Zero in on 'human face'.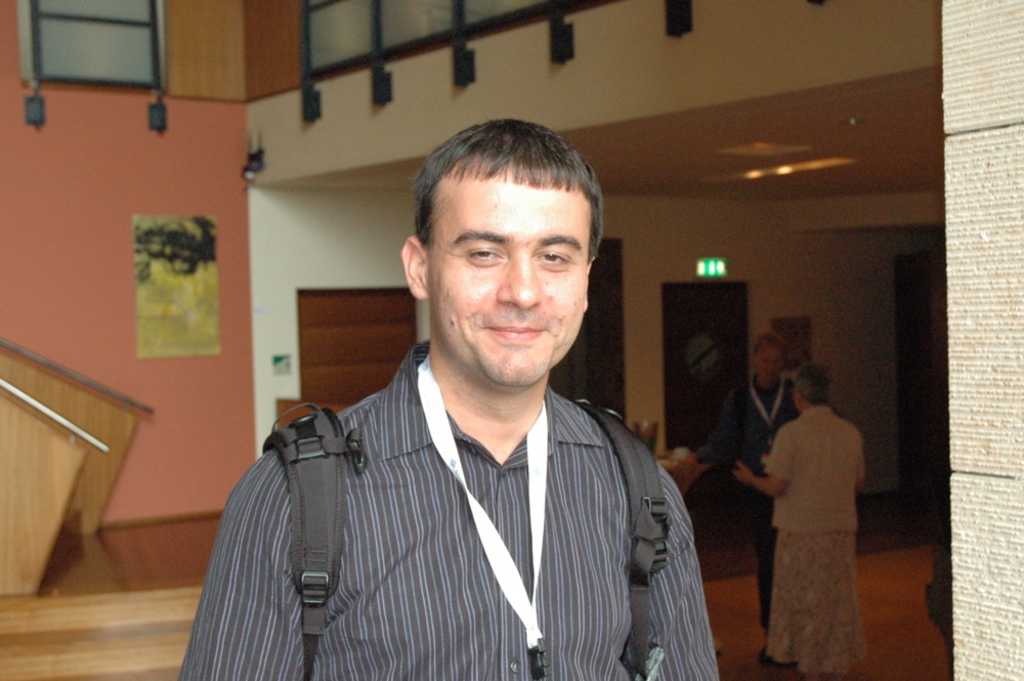
Zeroed in: 423 162 586 392.
